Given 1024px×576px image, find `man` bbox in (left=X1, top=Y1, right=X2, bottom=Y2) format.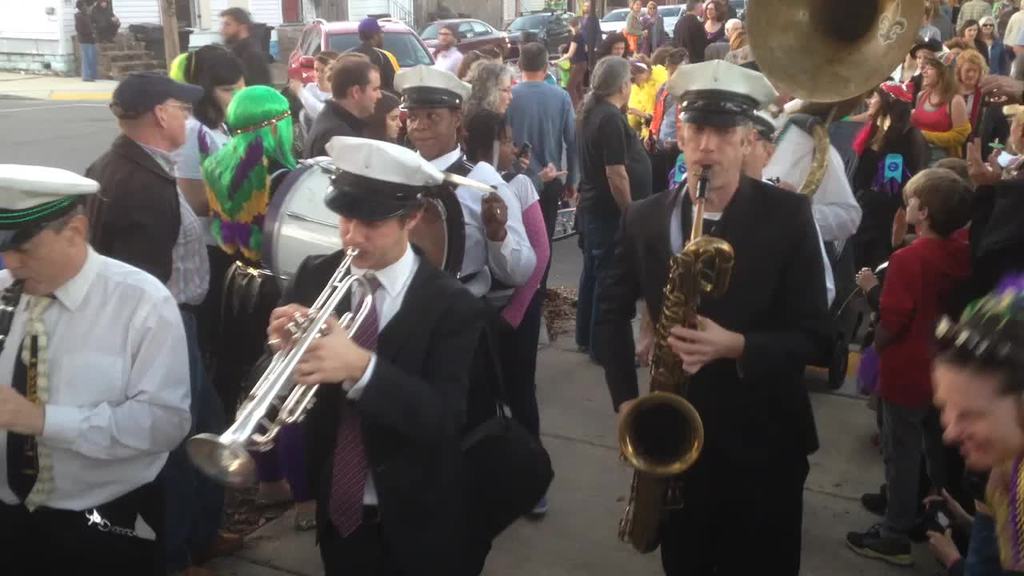
(left=593, top=61, right=834, bottom=575).
